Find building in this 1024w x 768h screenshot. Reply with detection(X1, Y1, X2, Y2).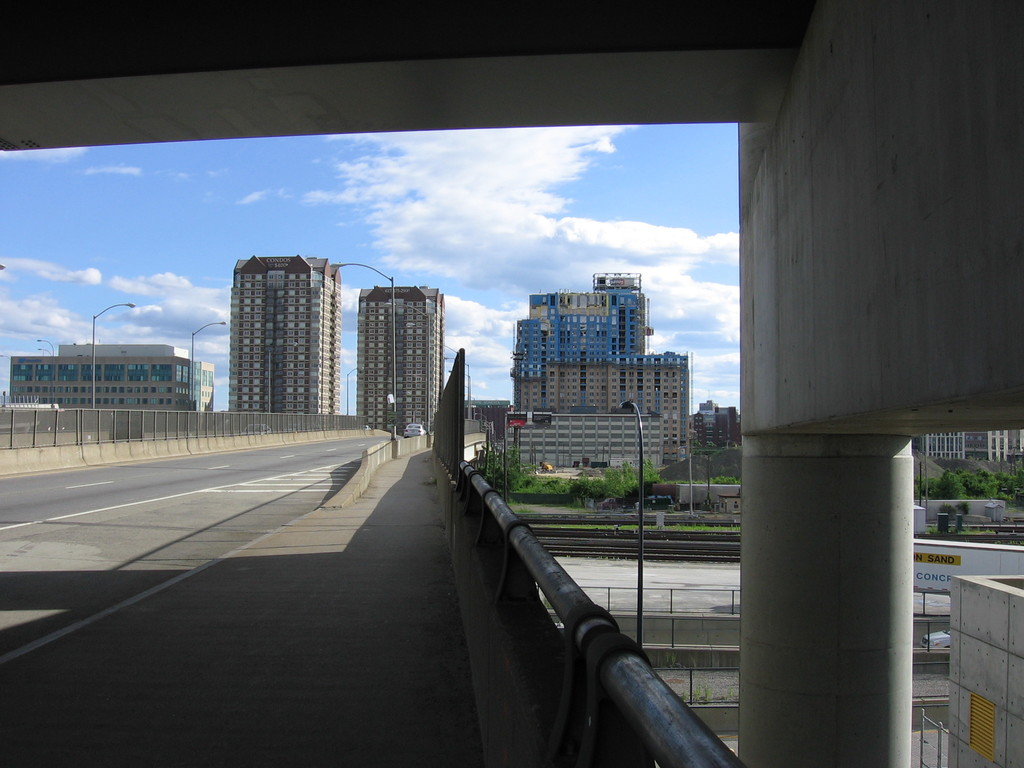
detection(945, 577, 1023, 767).
